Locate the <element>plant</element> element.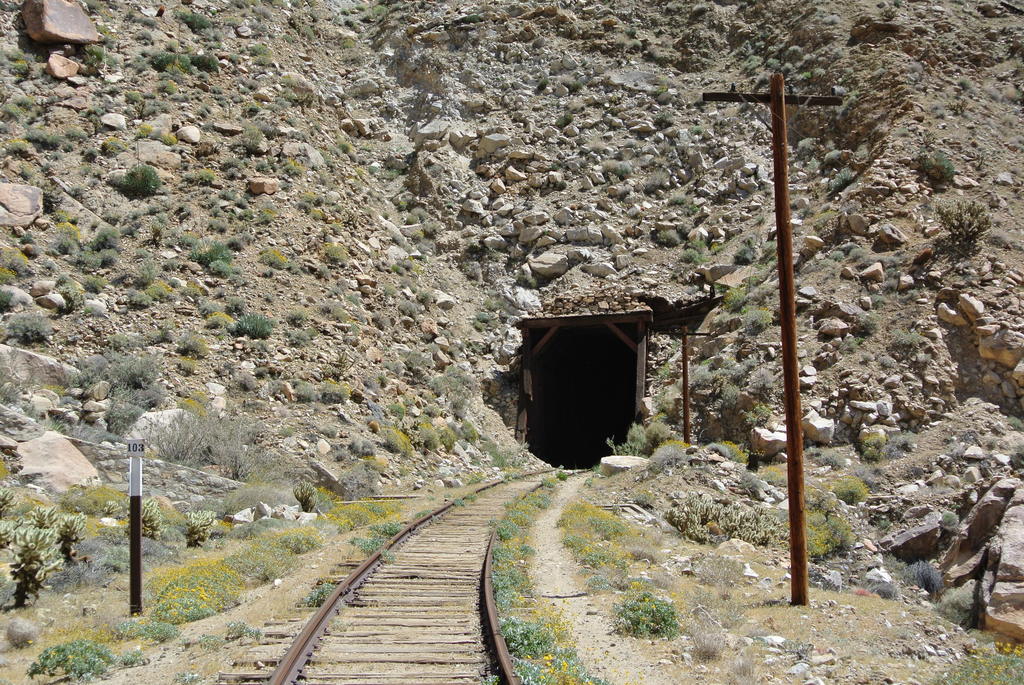
Element bbox: <box>611,90,631,108</box>.
